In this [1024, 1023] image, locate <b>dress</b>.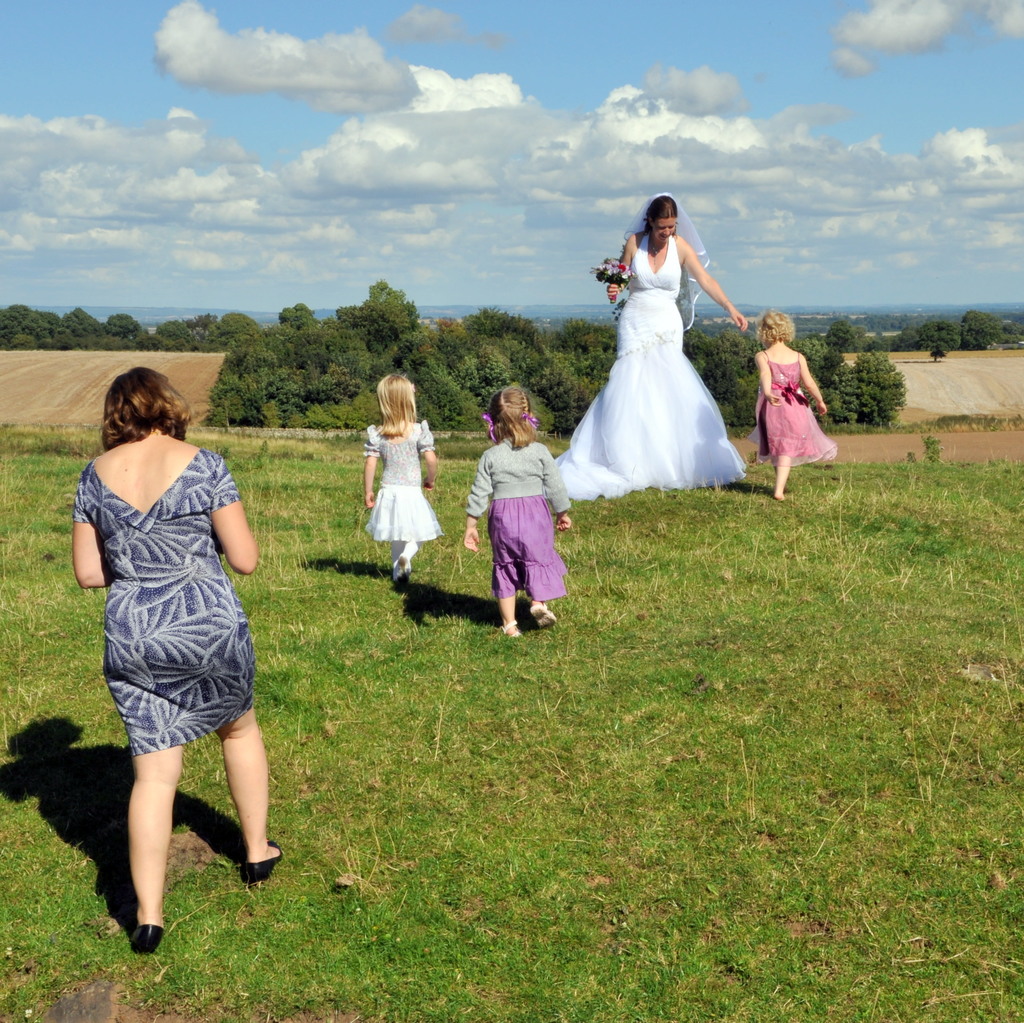
Bounding box: <region>362, 417, 441, 539</region>.
